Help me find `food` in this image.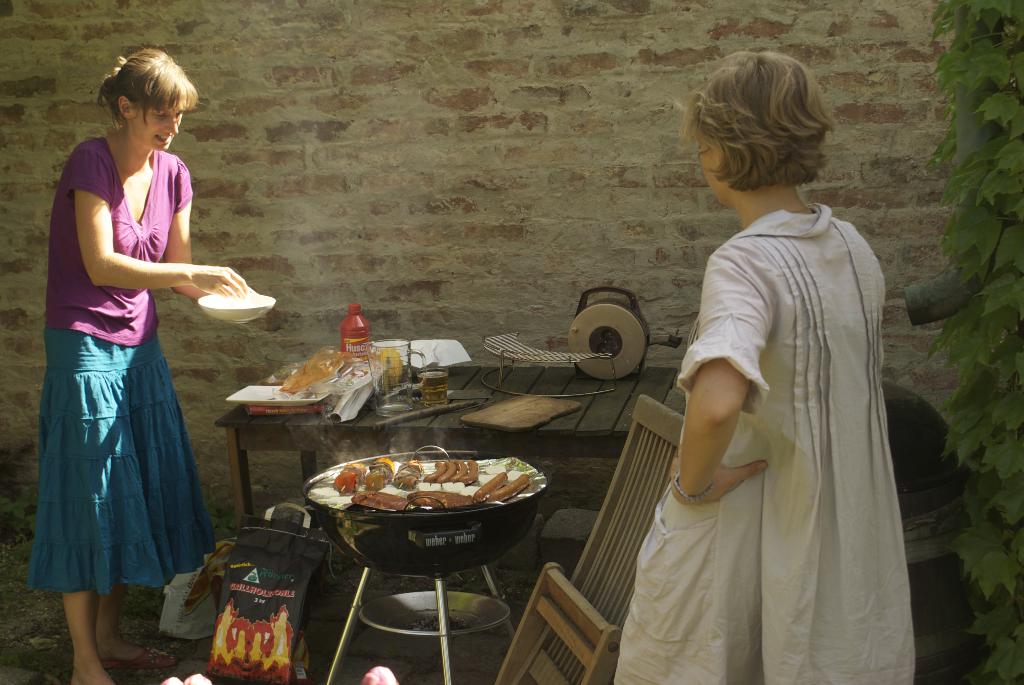
Found it: <box>329,453,535,520</box>.
